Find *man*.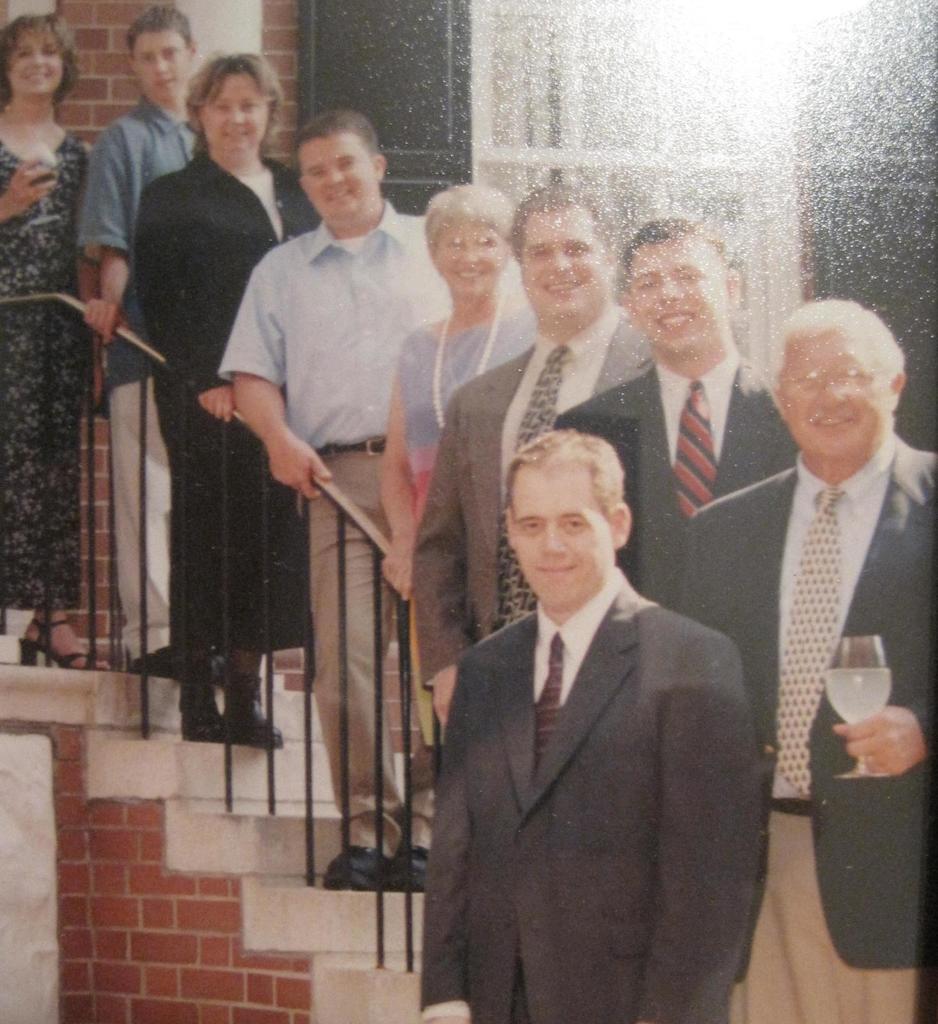
x1=555 y1=214 x2=796 y2=607.
